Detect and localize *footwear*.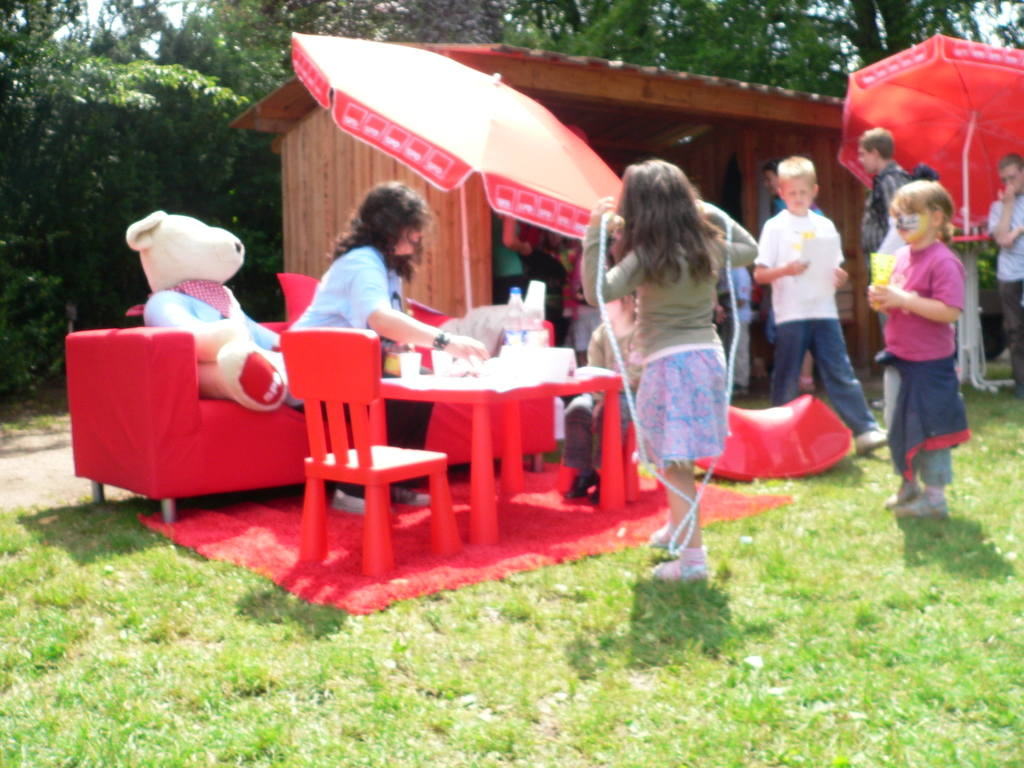
Localized at 652, 542, 711, 583.
